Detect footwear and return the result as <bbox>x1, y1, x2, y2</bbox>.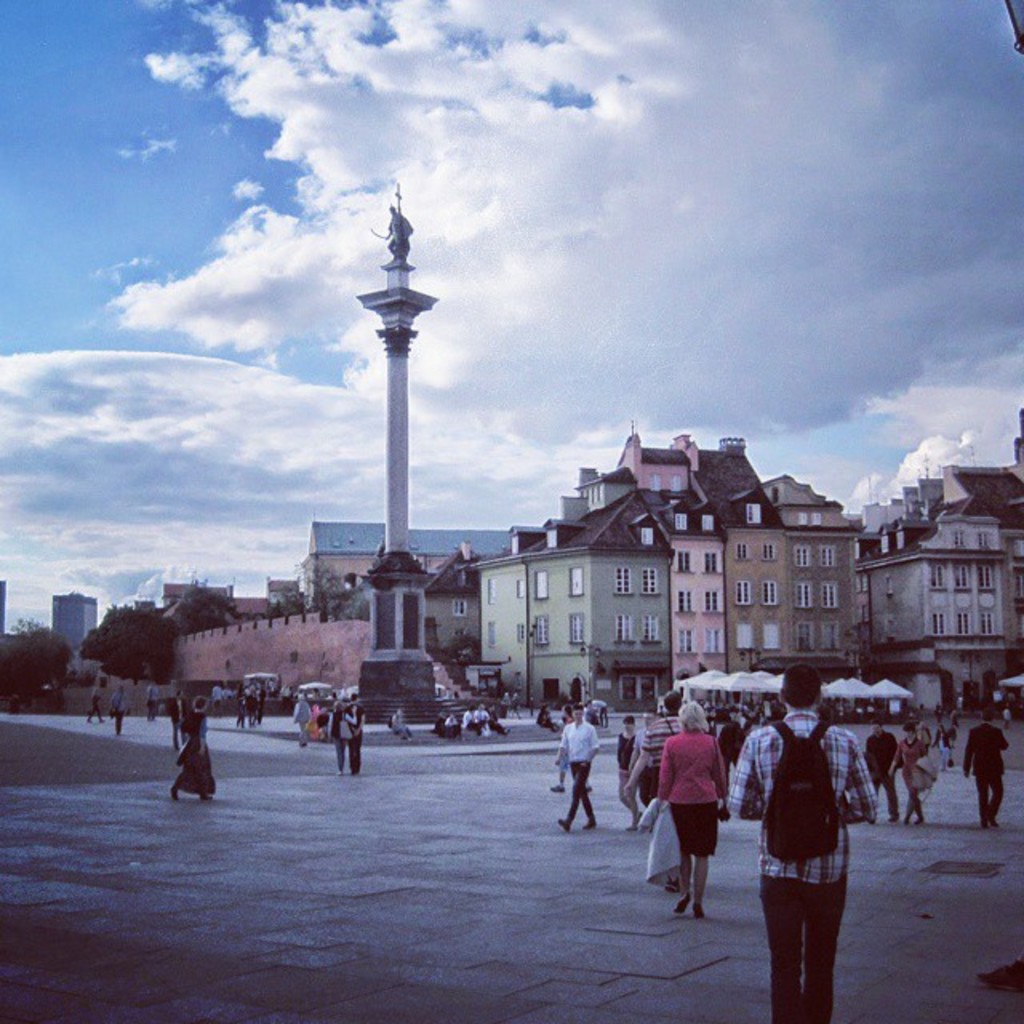
<bbox>677, 893, 691, 914</bbox>.
